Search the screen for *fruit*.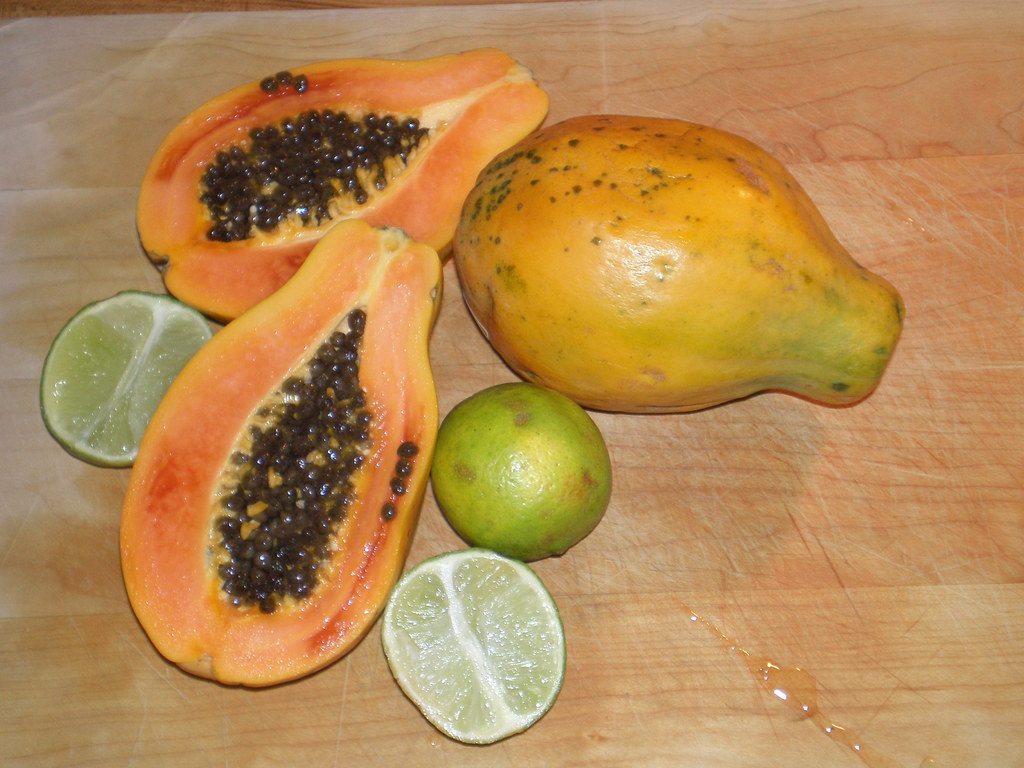
Found at box(452, 108, 907, 415).
